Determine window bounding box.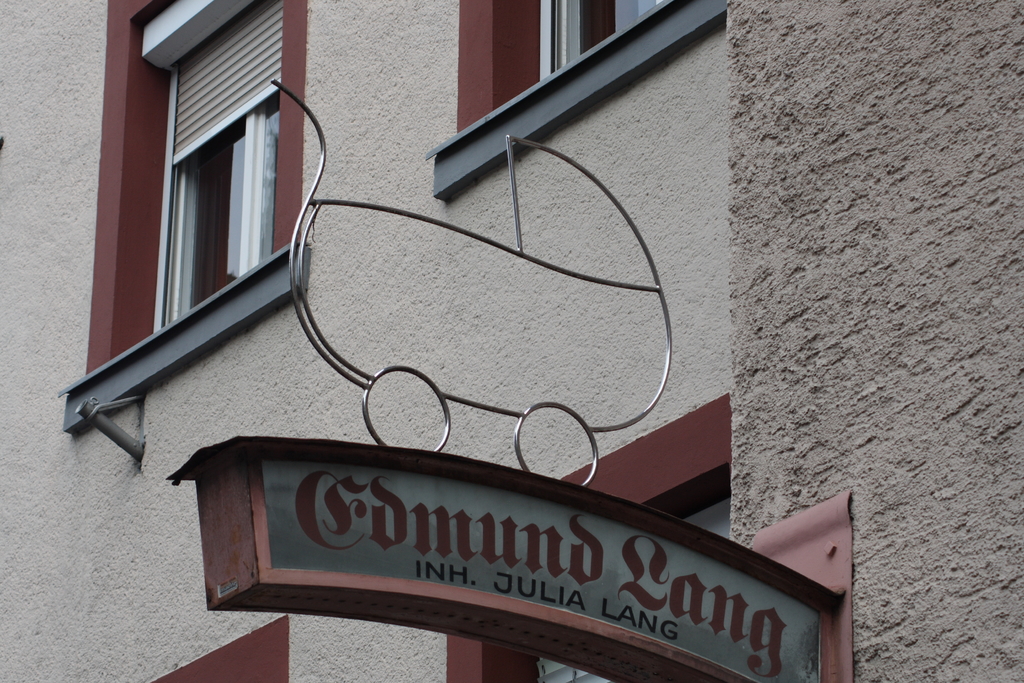
Determined: x1=116 y1=14 x2=296 y2=399.
